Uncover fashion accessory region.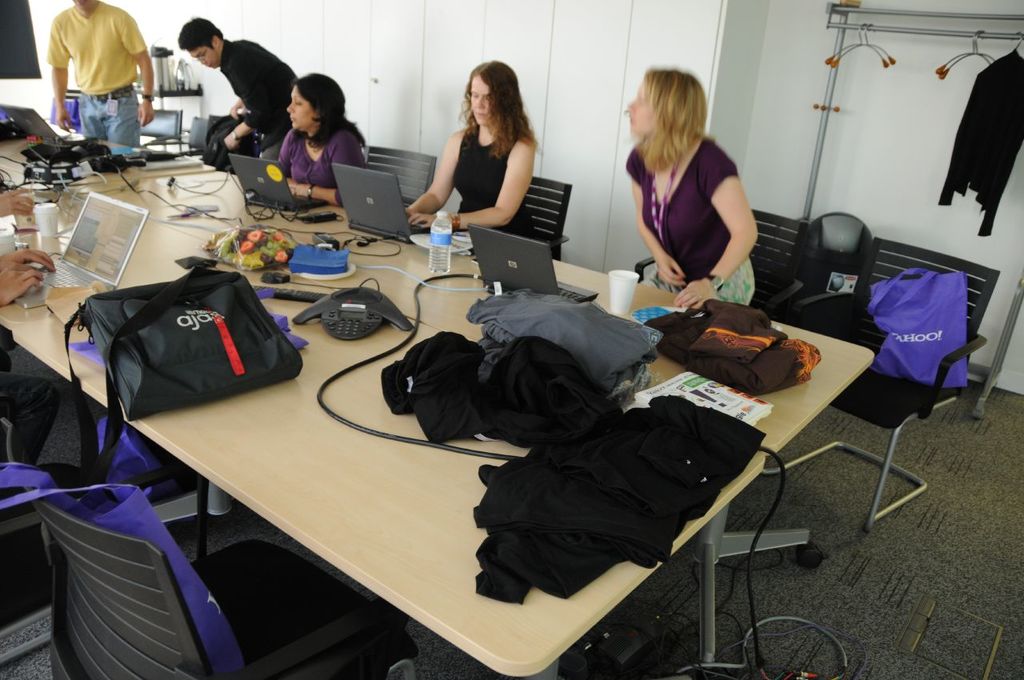
Uncovered: {"left": 141, "top": 94, "right": 156, "bottom": 101}.
